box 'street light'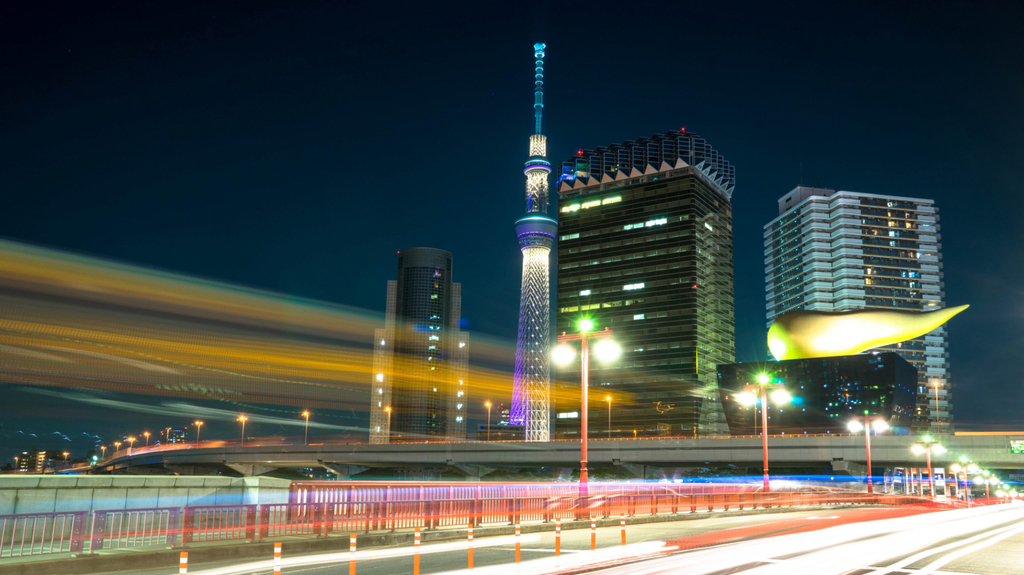
<box>482,398,493,443</box>
